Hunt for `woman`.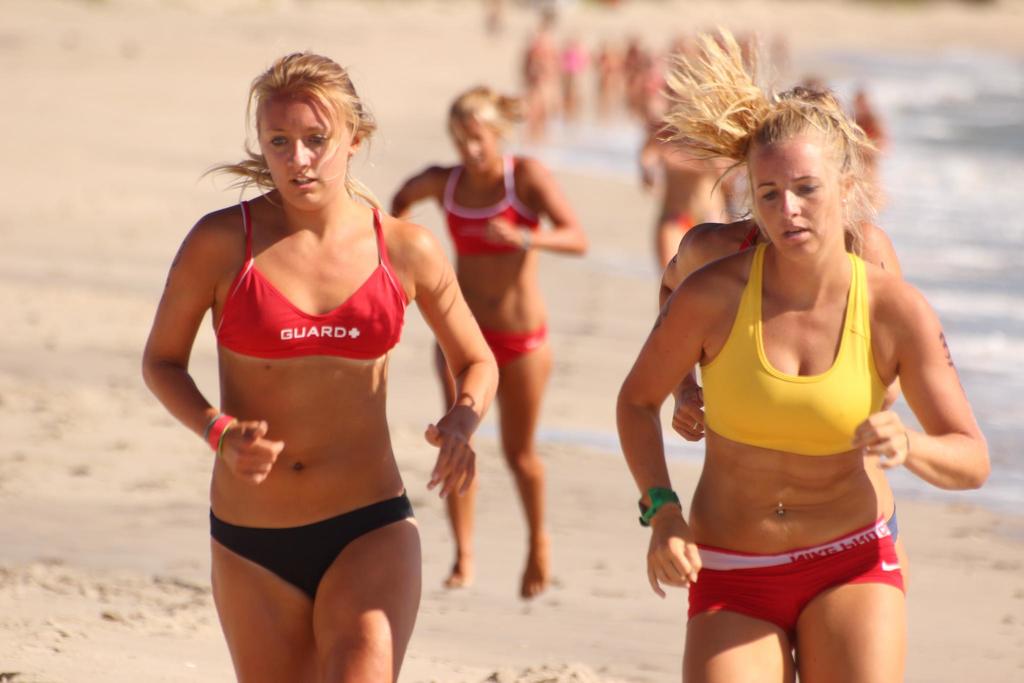
Hunted down at [631,91,731,271].
